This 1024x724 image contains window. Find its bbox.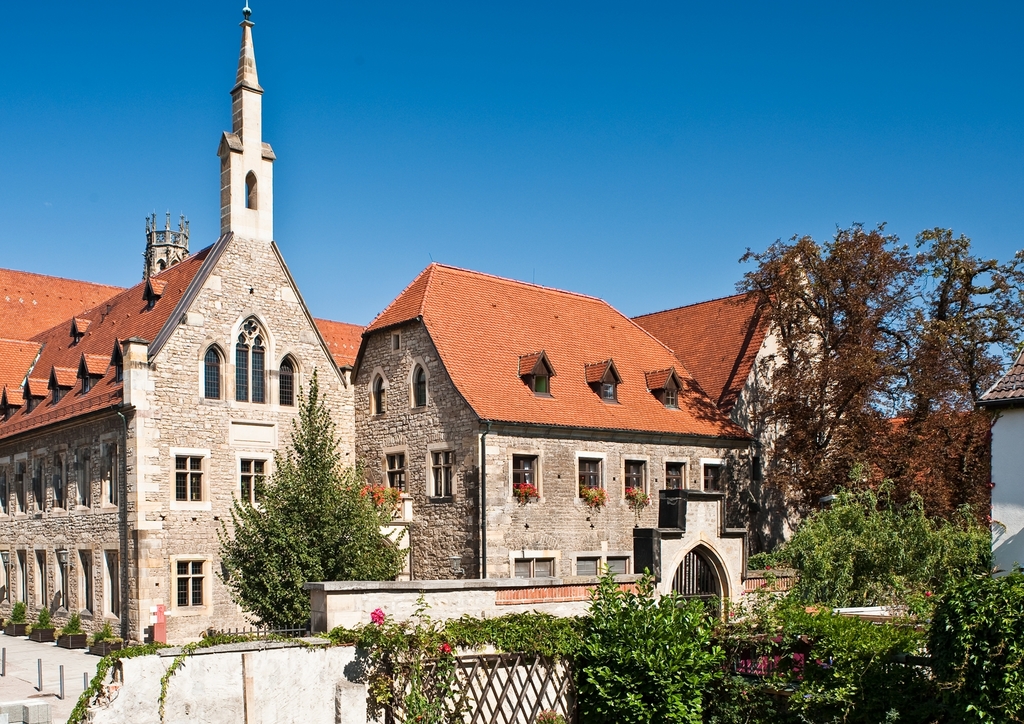
[420,445,451,509].
